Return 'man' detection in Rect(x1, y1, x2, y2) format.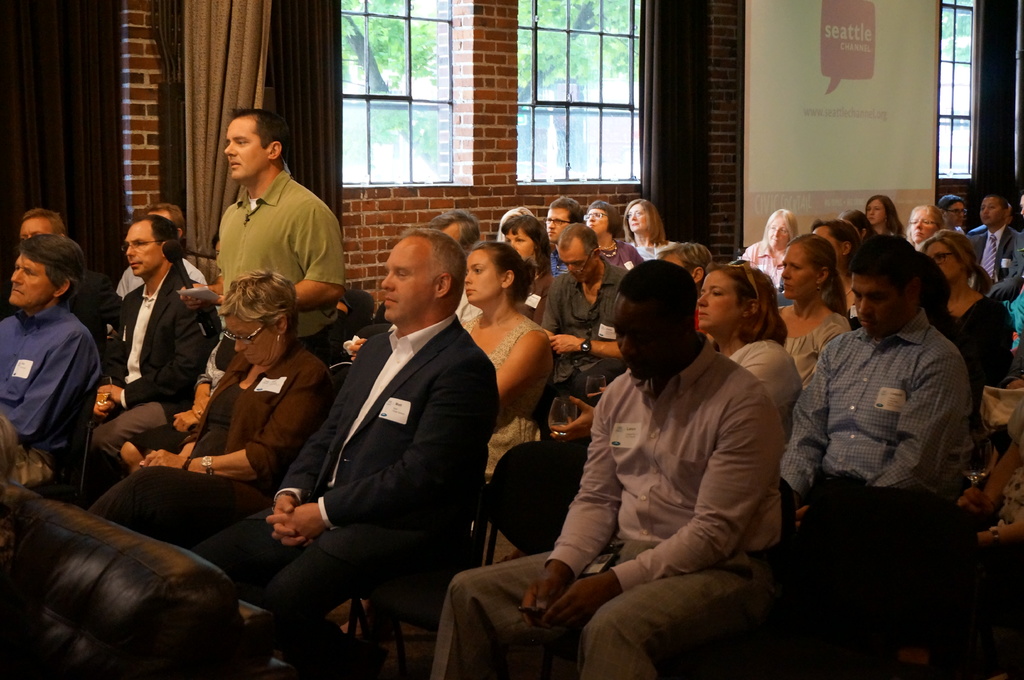
Rect(430, 257, 785, 679).
